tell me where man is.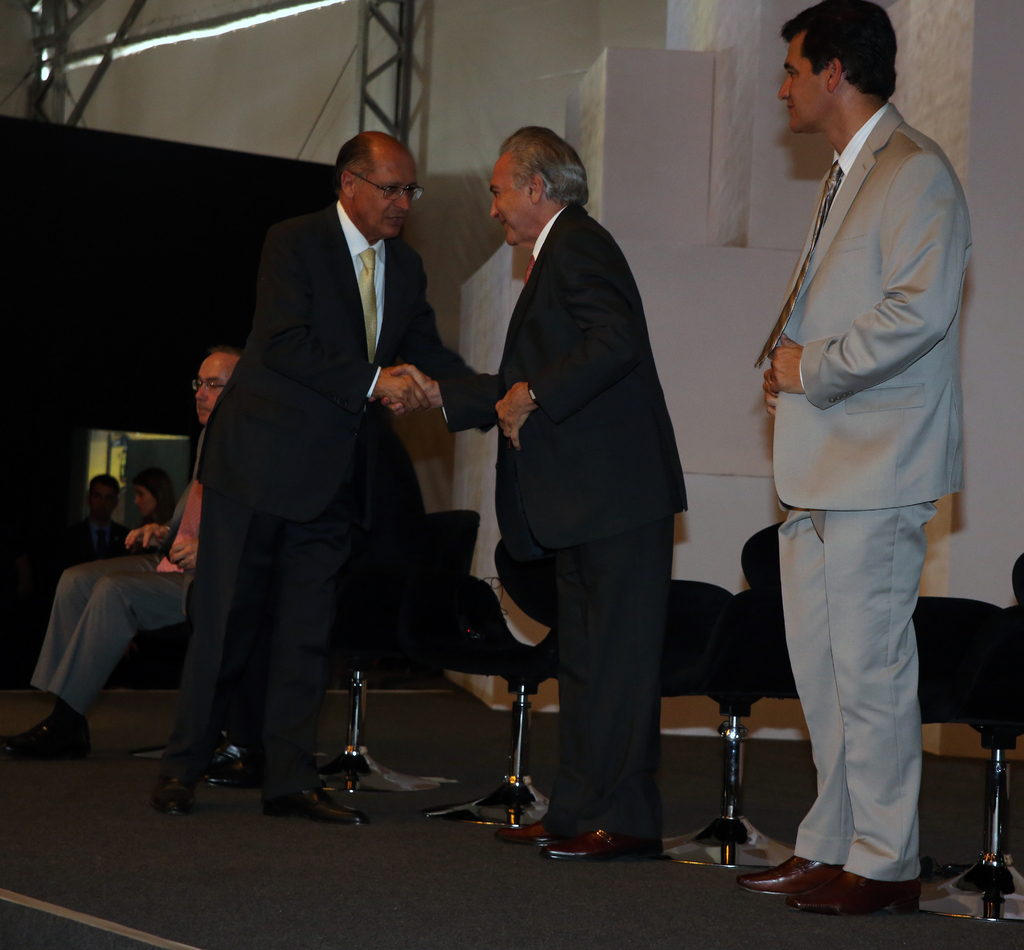
man is at [0,333,256,759].
